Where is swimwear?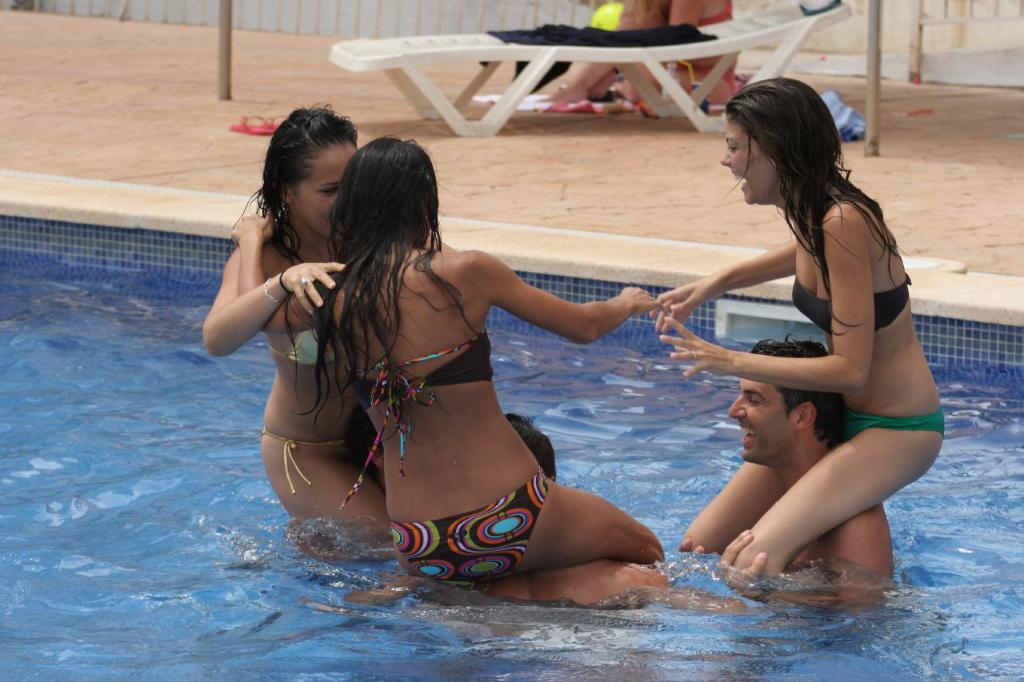
crop(338, 334, 493, 507).
